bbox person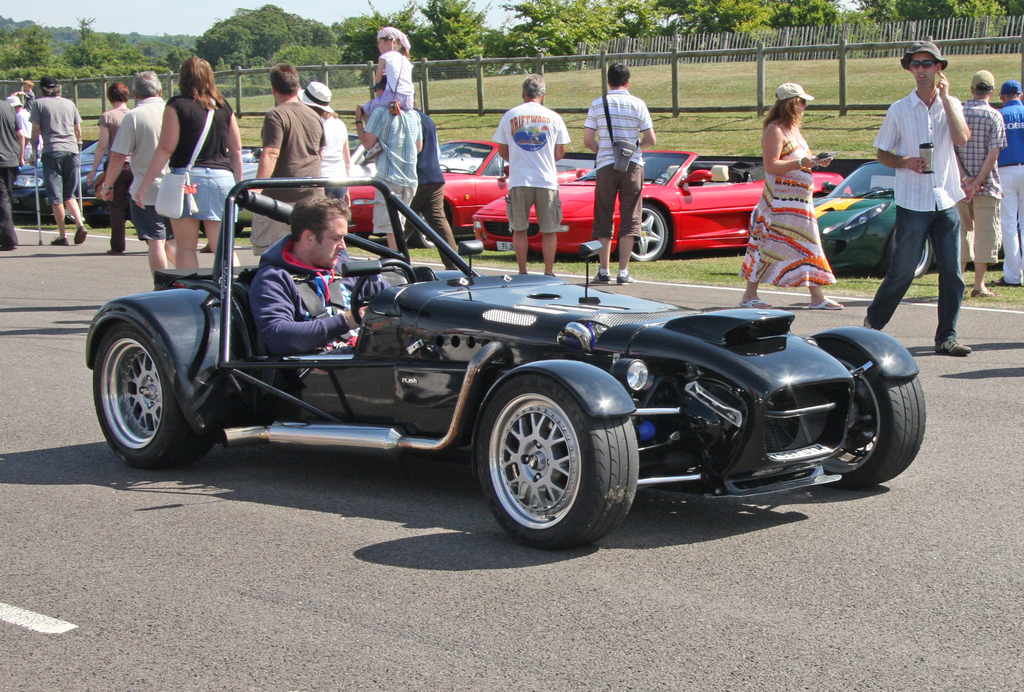
<box>1,101,28,248</box>
